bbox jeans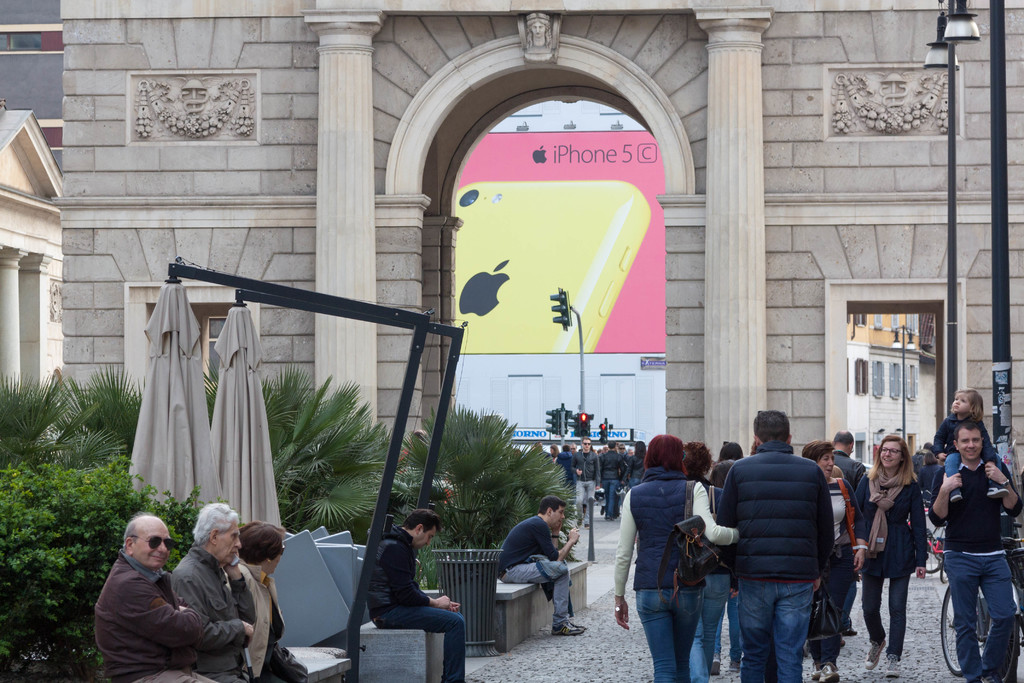
Rect(577, 472, 596, 532)
